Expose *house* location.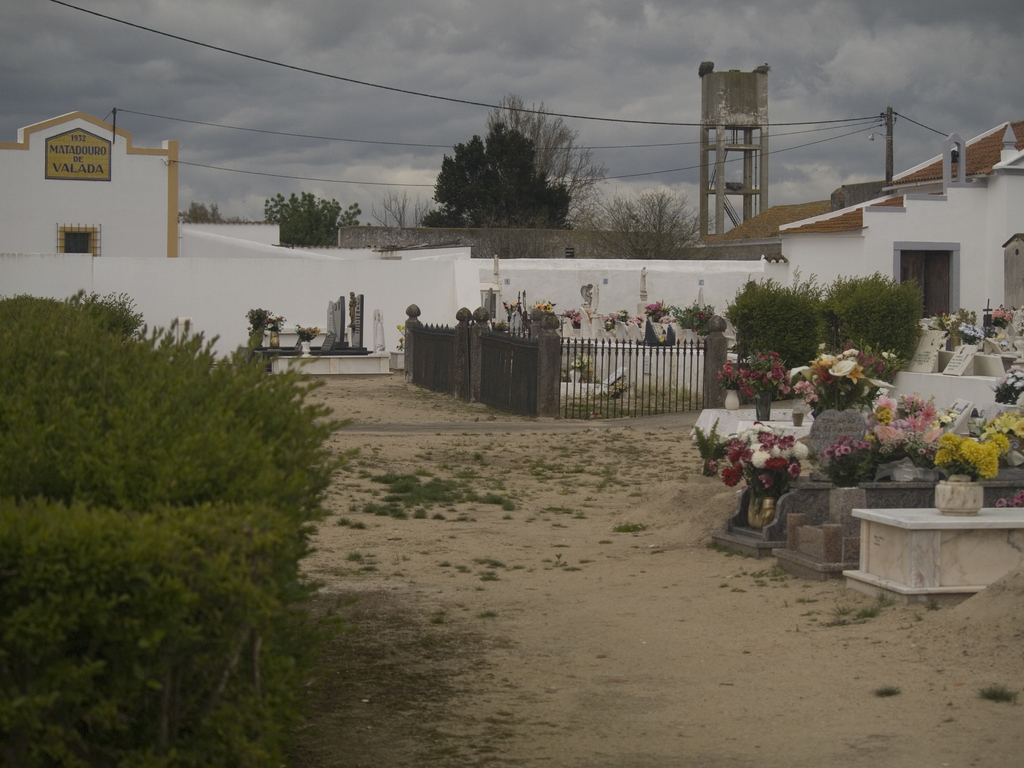
Exposed at crop(692, 115, 1019, 330).
